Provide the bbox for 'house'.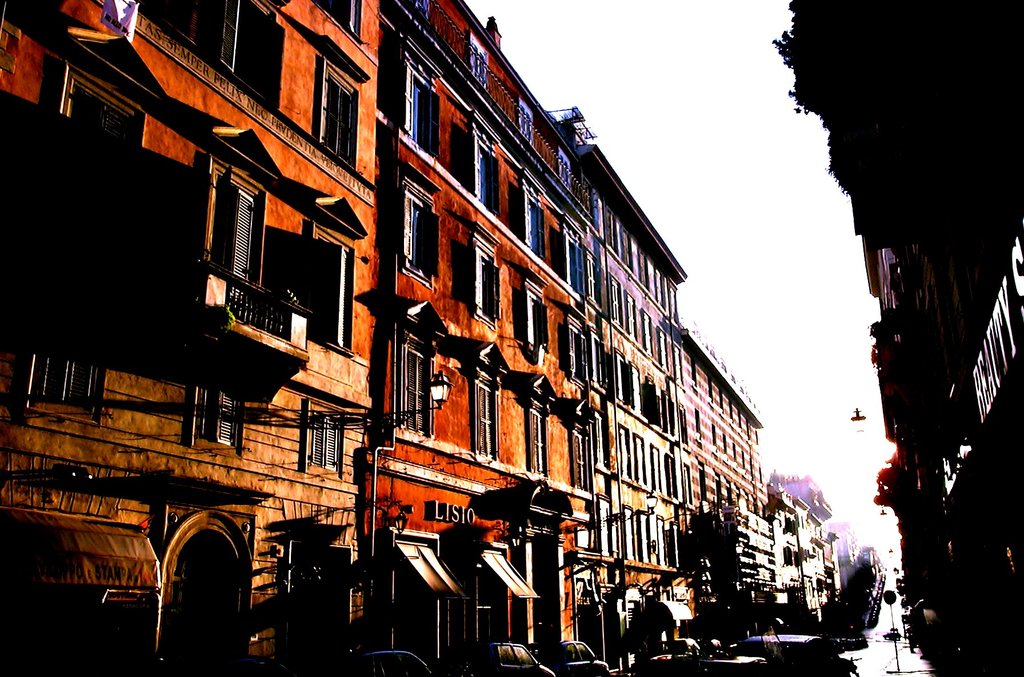
region(376, 0, 601, 676).
